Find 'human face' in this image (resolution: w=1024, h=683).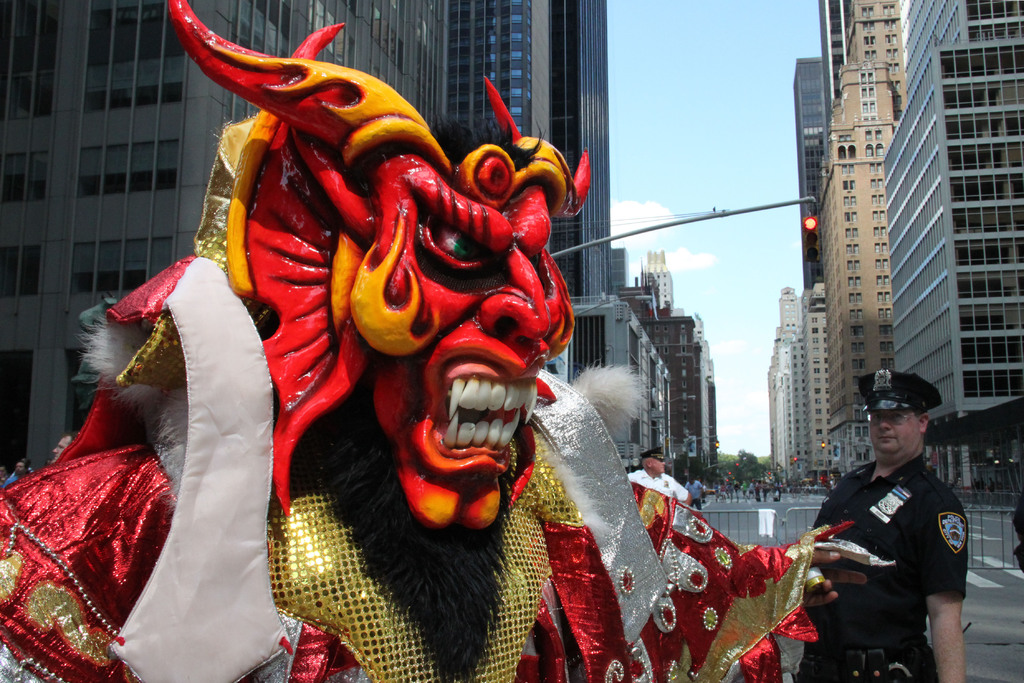
<box>372,199,573,530</box>.
